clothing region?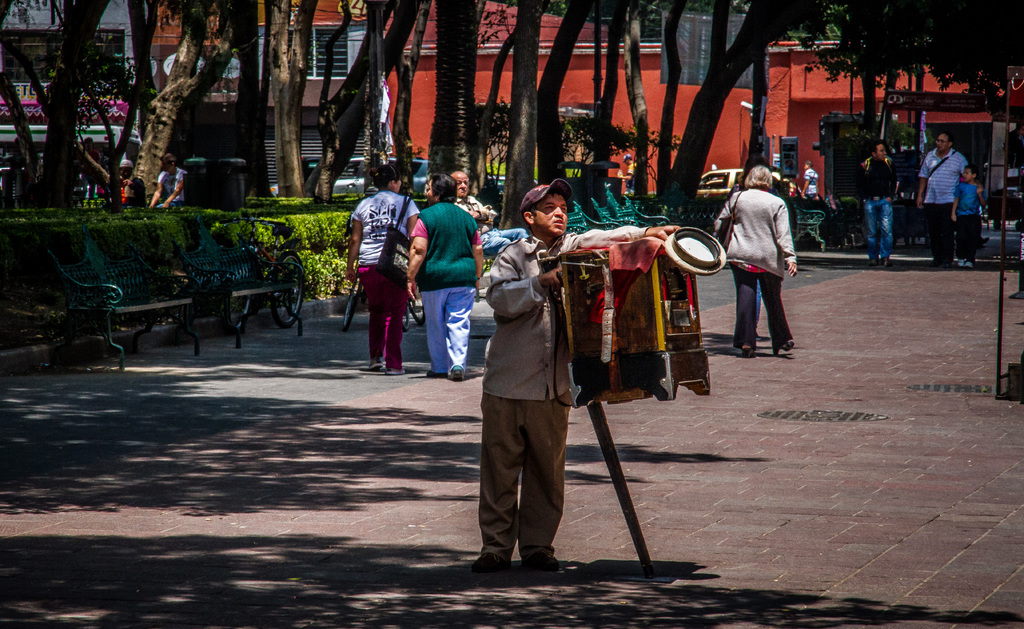
box(108, 155, 141, 203)
